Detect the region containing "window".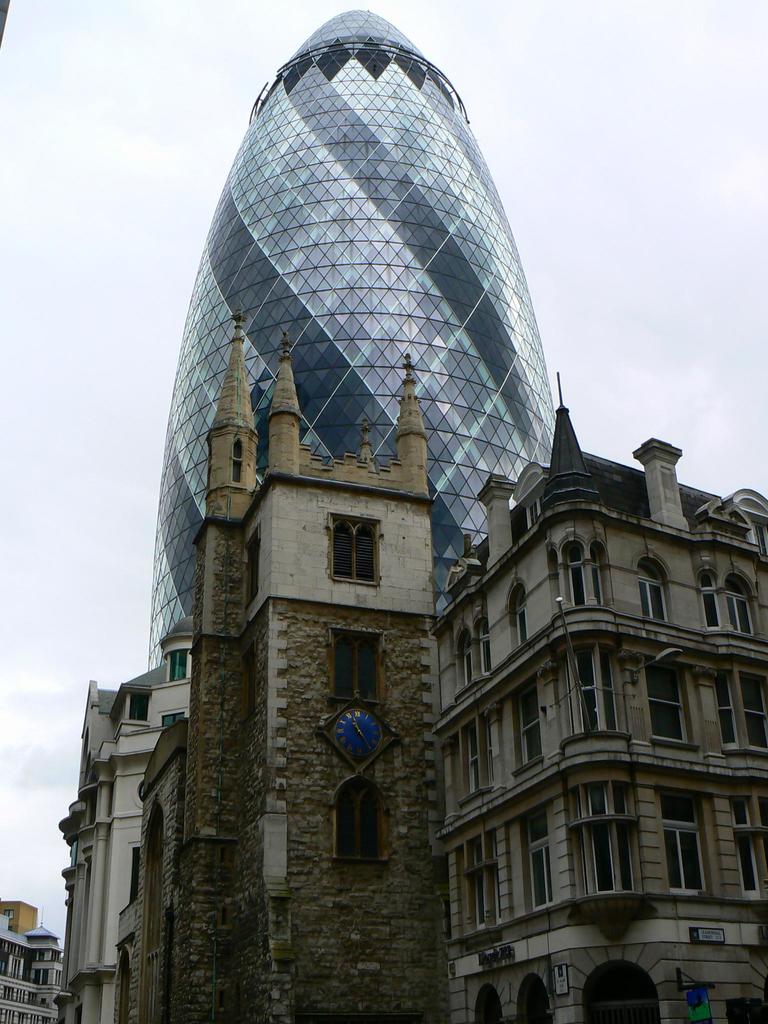
[left=324, top=625, right=387, bottom=712].
